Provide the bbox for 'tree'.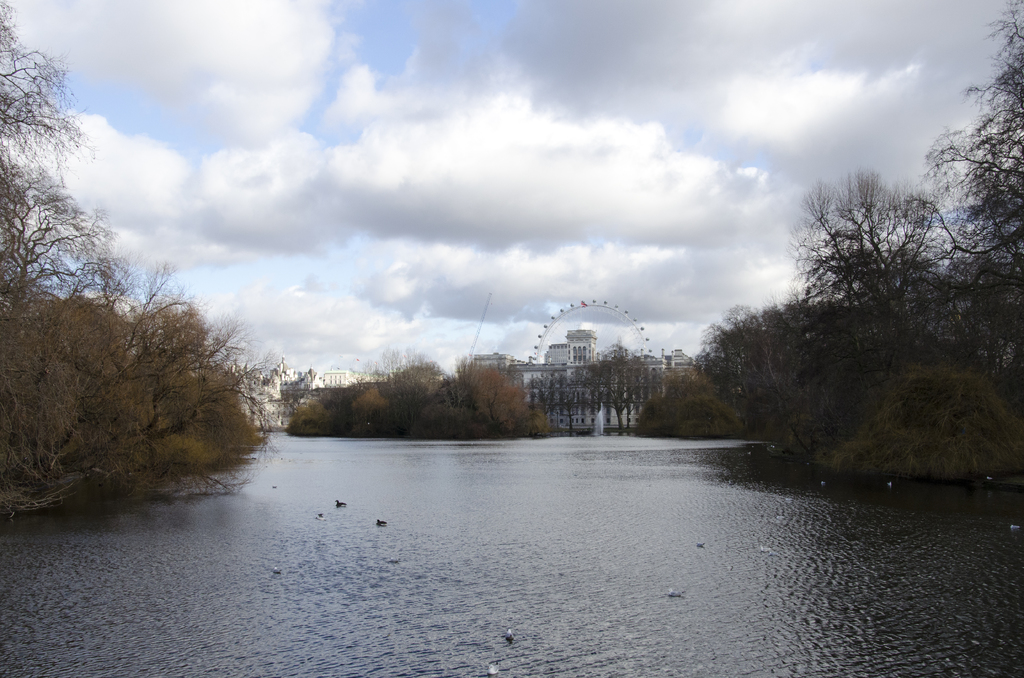
522, 365, 591, 438.
